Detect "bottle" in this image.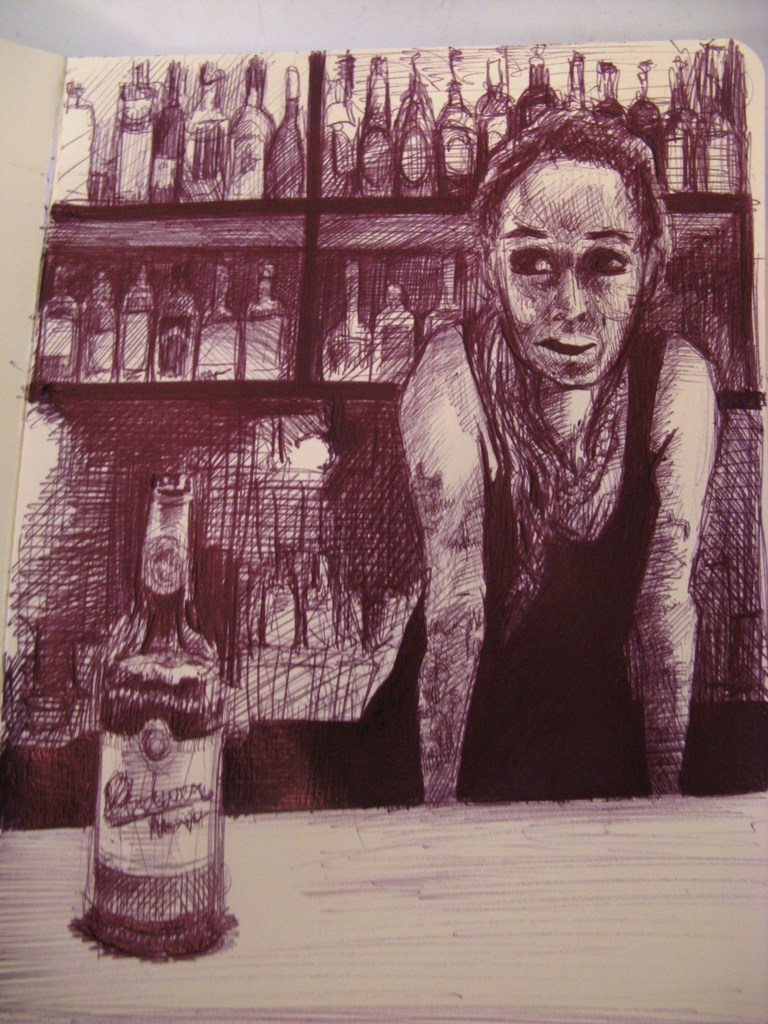
Detection: 304/63/356/204.
